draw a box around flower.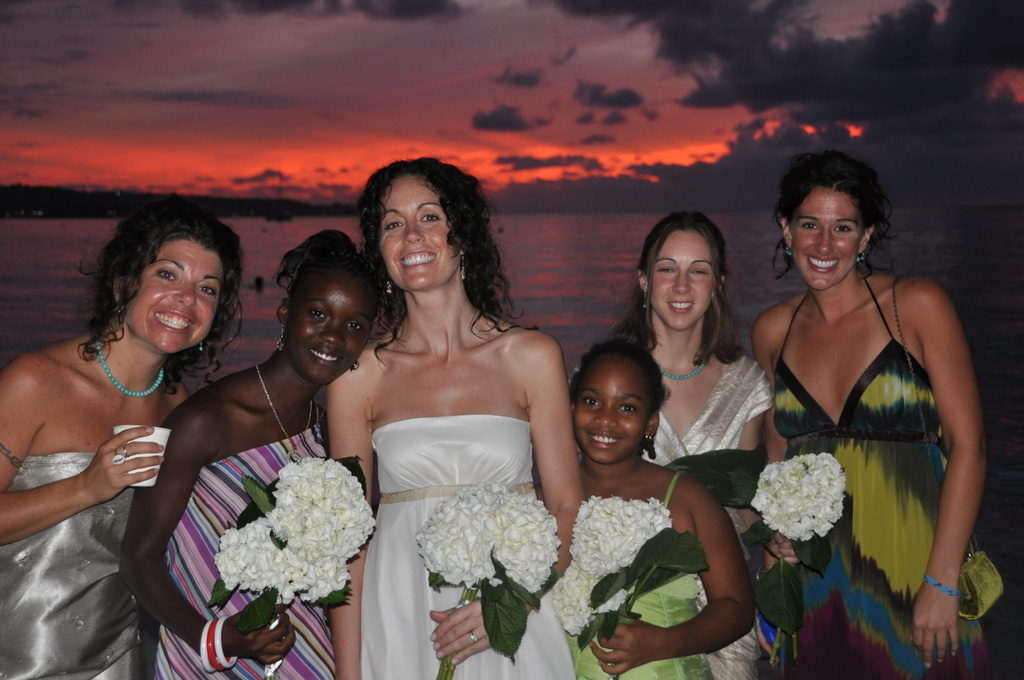
<region>422, 482, 561, 590</region>.
